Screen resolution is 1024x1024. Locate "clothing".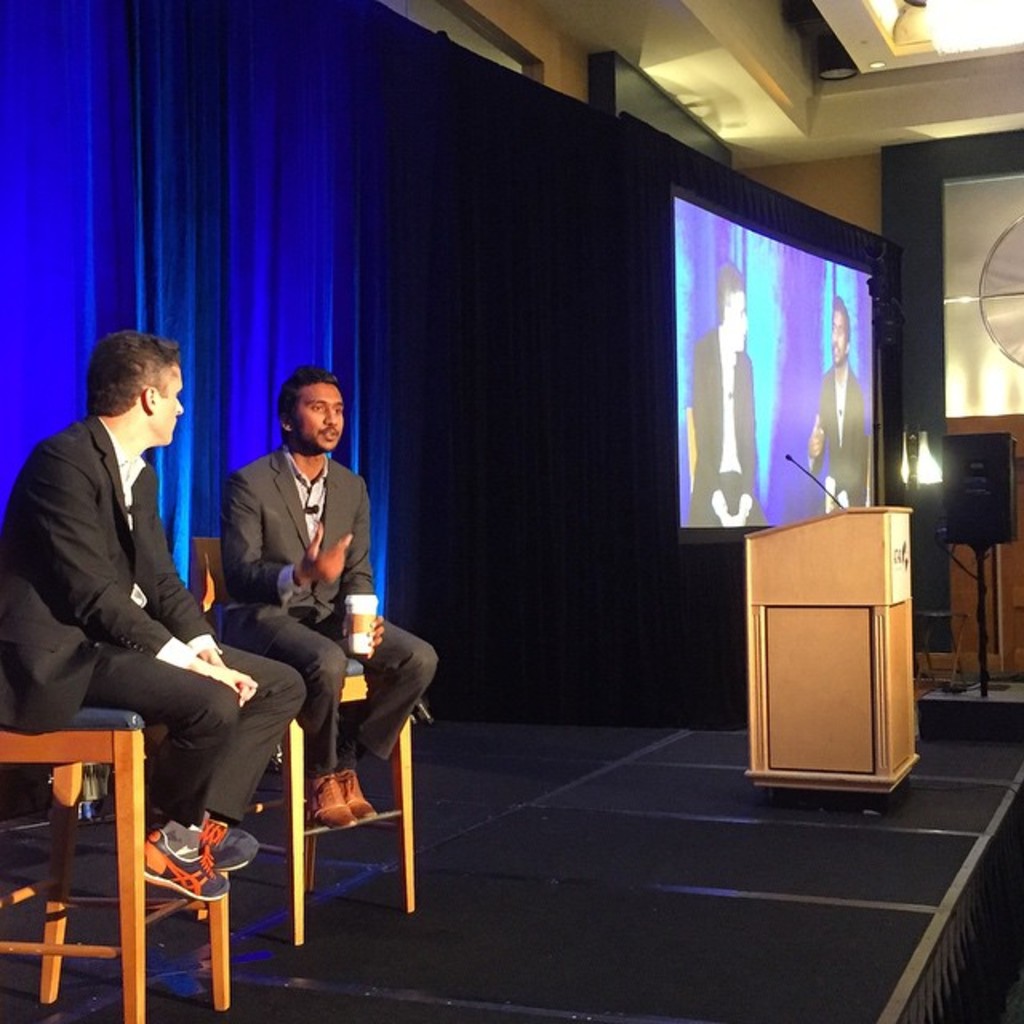
select_region(222, 450, 443, 779).
